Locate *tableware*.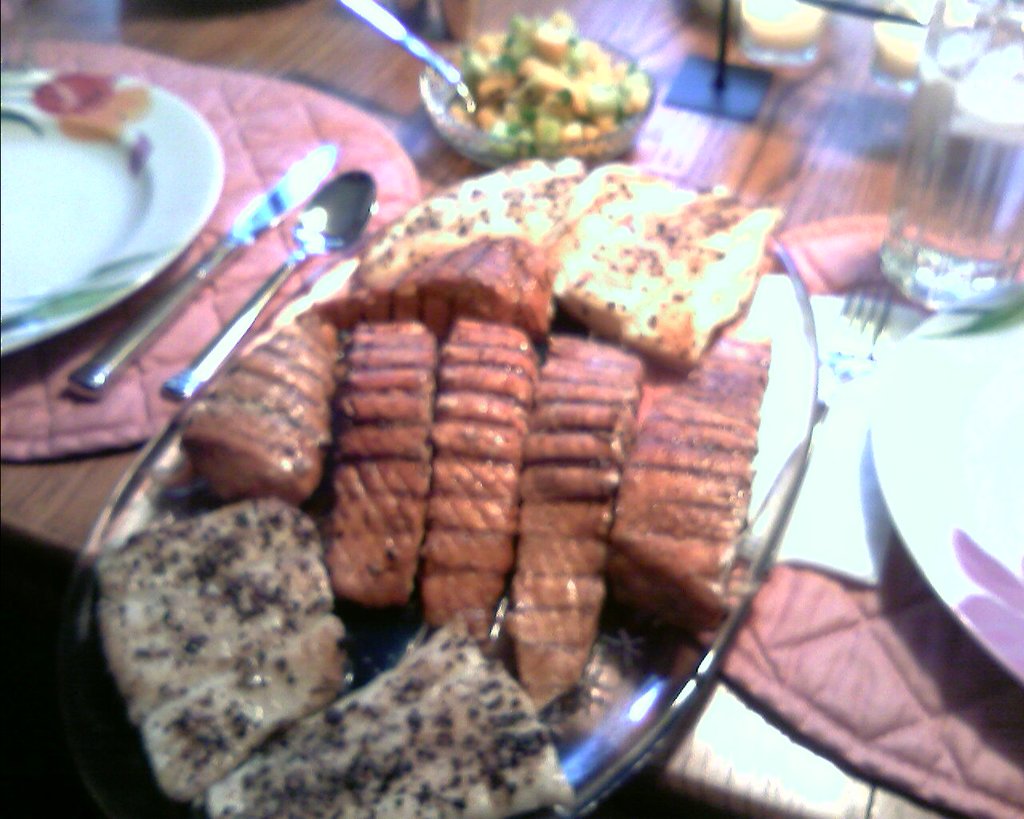
Bounding box: 422,30,650,169.
